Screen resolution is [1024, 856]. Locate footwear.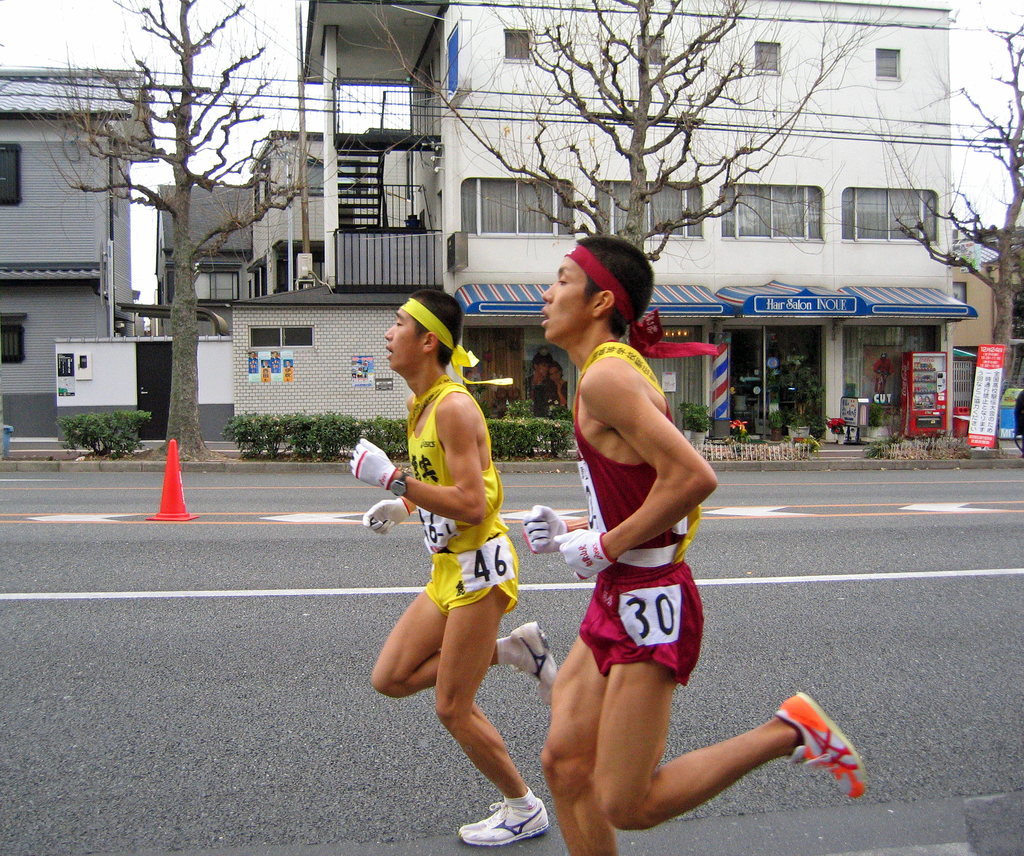
(509, 620, 561, 705).
